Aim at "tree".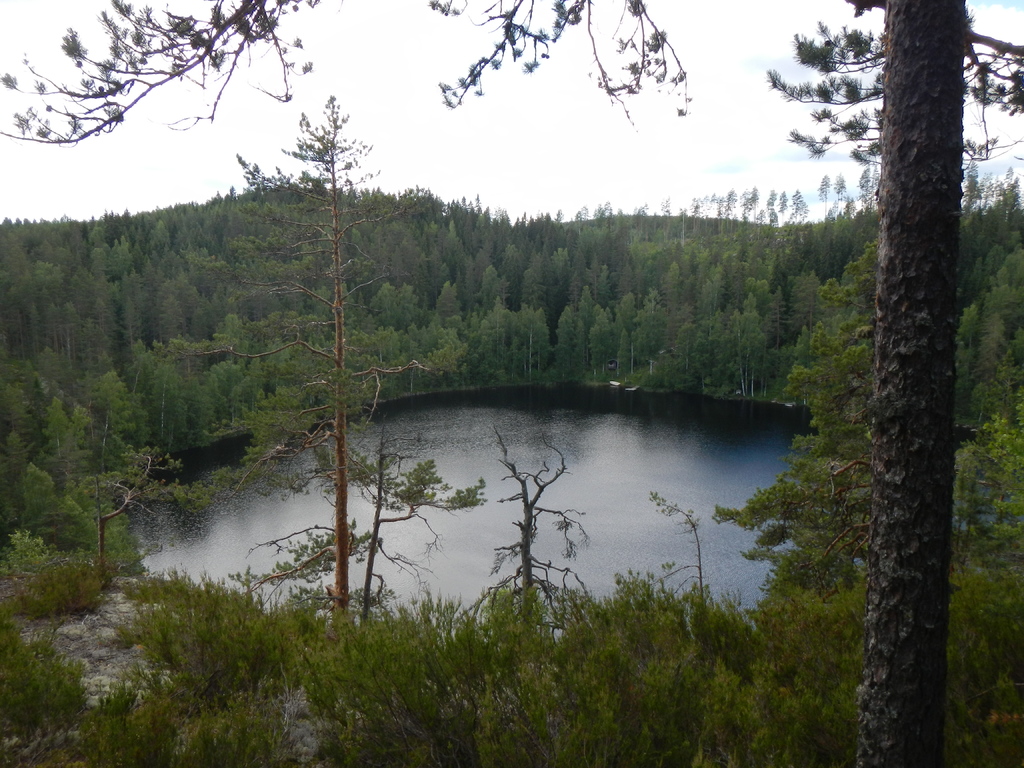
Aimed at 92:368:152:457.
